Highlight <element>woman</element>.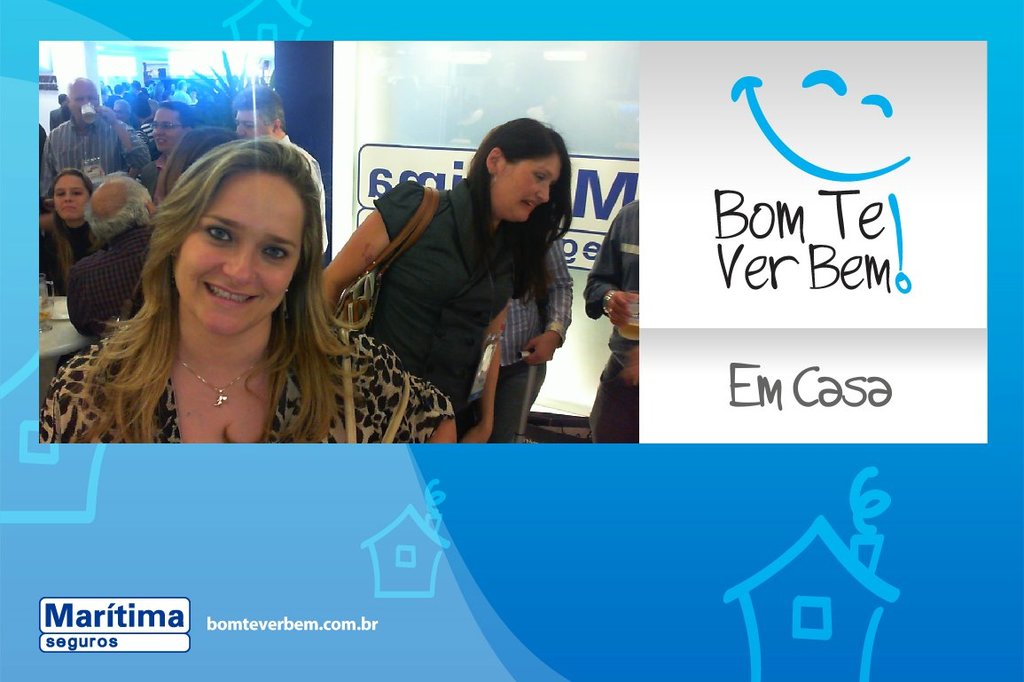
Highlighted region: 317 111 582 451.
